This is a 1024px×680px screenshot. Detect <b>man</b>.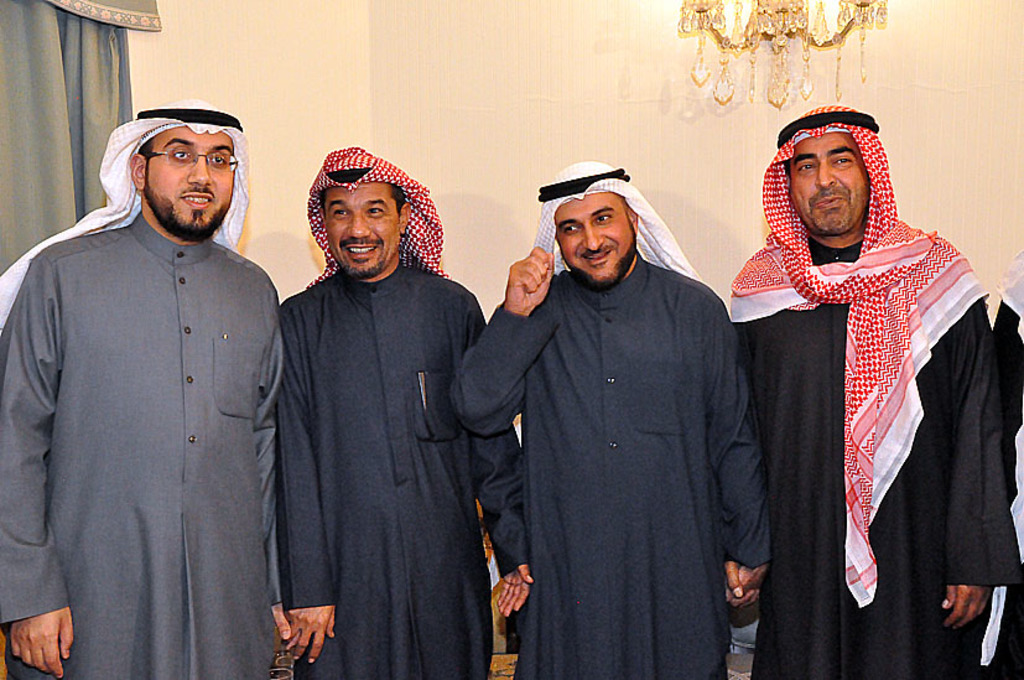
[454,159,774,679].
